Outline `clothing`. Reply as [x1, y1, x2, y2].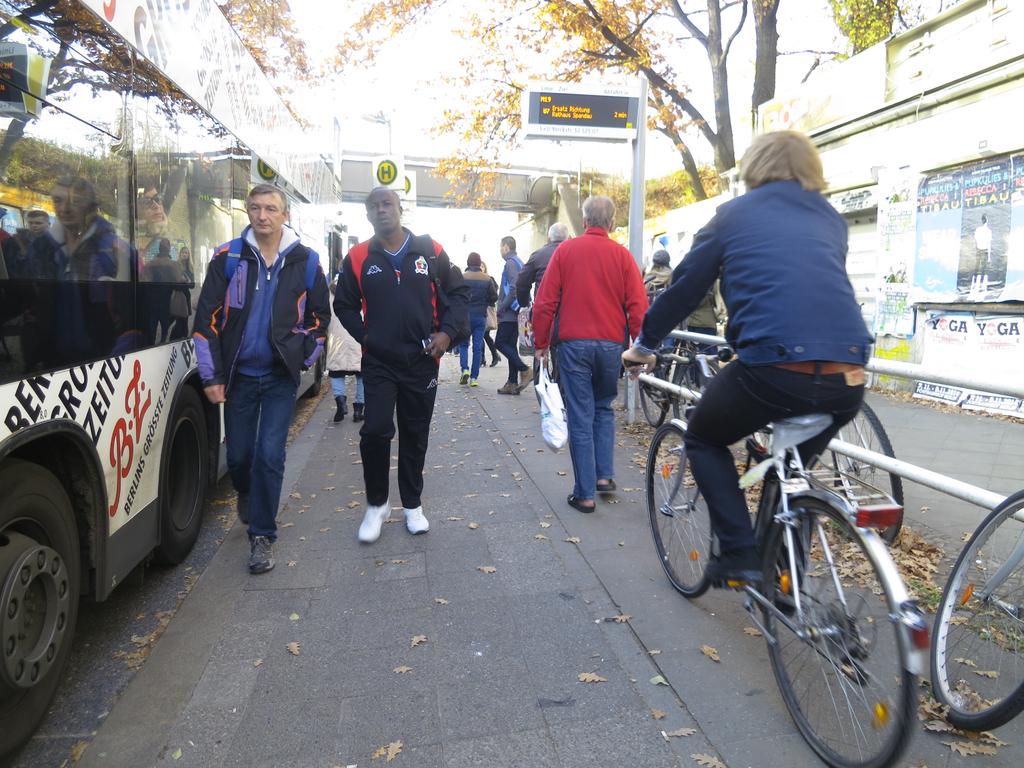
[333, 236, 470, 361].
